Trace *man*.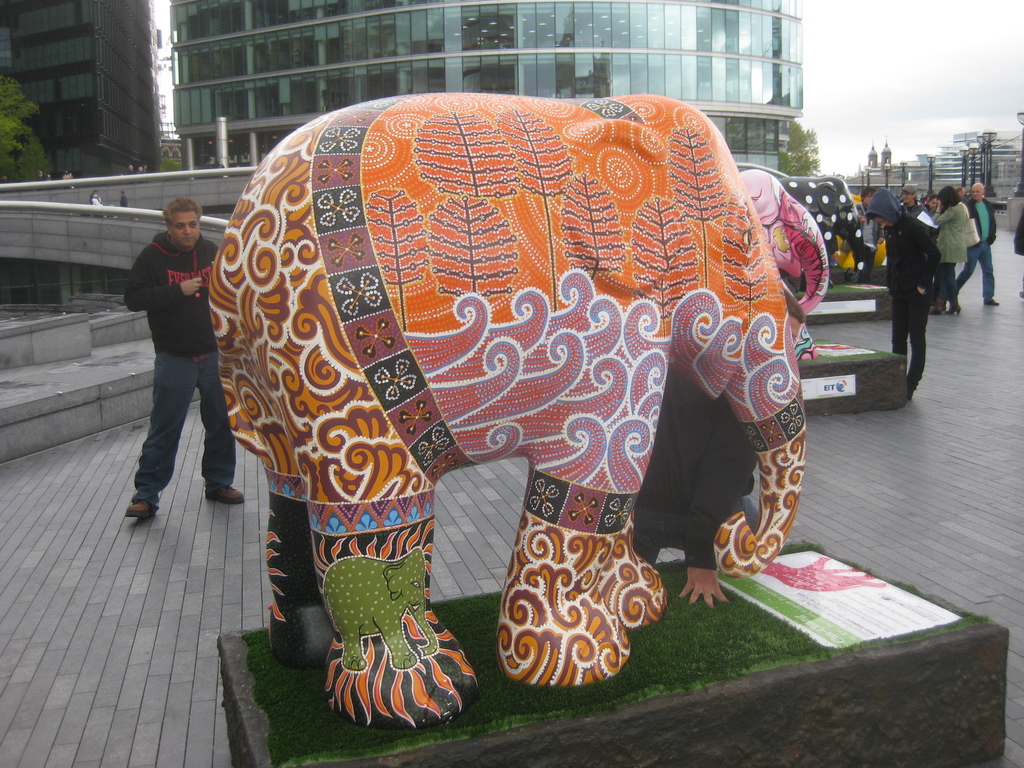
Traced to {"left": 129, "top": 196, "right": 252, "bottom": 518}.
